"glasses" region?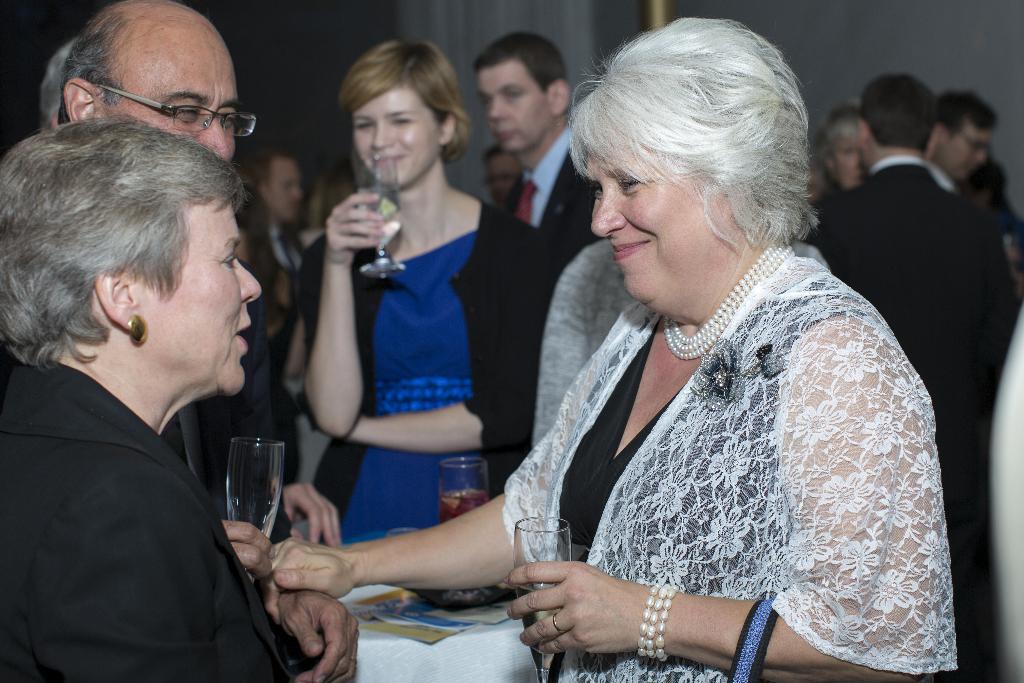
x1=88, y1=84, x2=252, y2=128
